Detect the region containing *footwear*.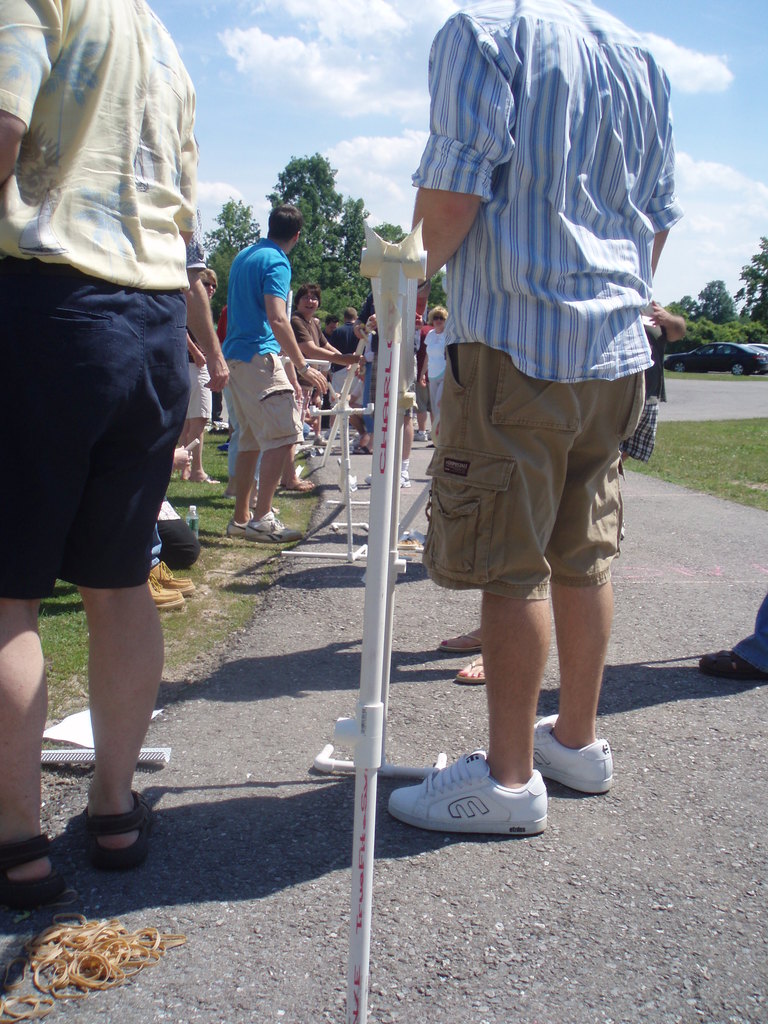
(149, 576, 184, 609).
